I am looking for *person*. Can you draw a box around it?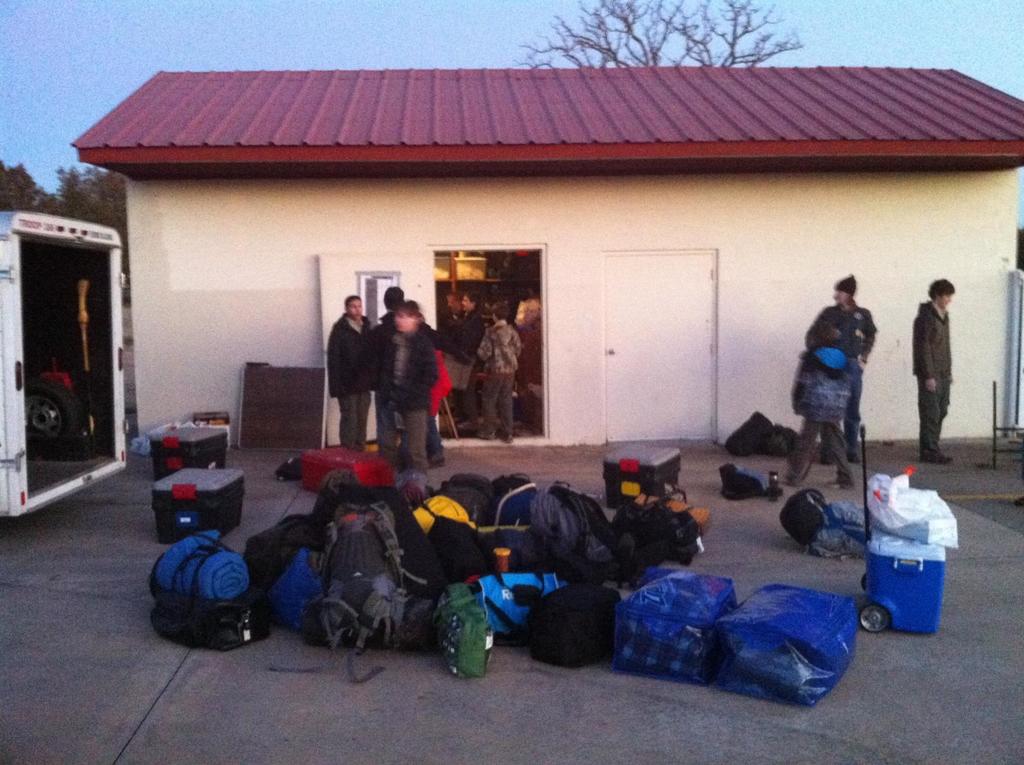
Sure, the bounding box is {"x1": 913, "y1": 276, "x2": 956, "y2": 467}.
